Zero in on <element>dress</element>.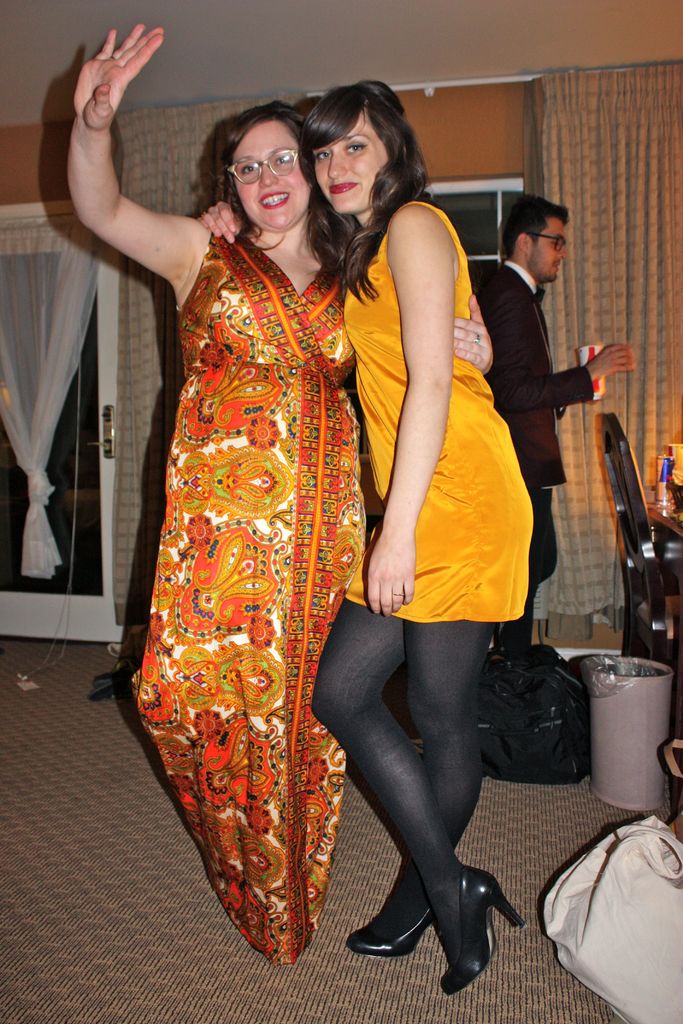
Zeroed in: <box>342,208,525,643</box>.
